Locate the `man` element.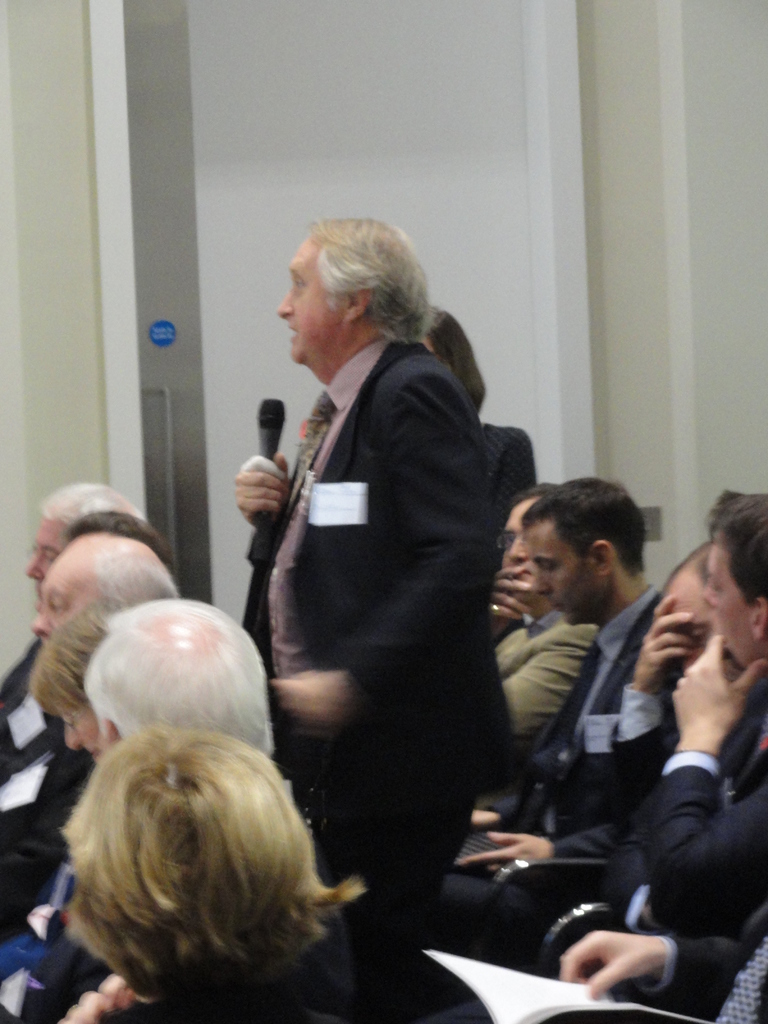
Element bbox: box=[492, 481, 596, 758].
